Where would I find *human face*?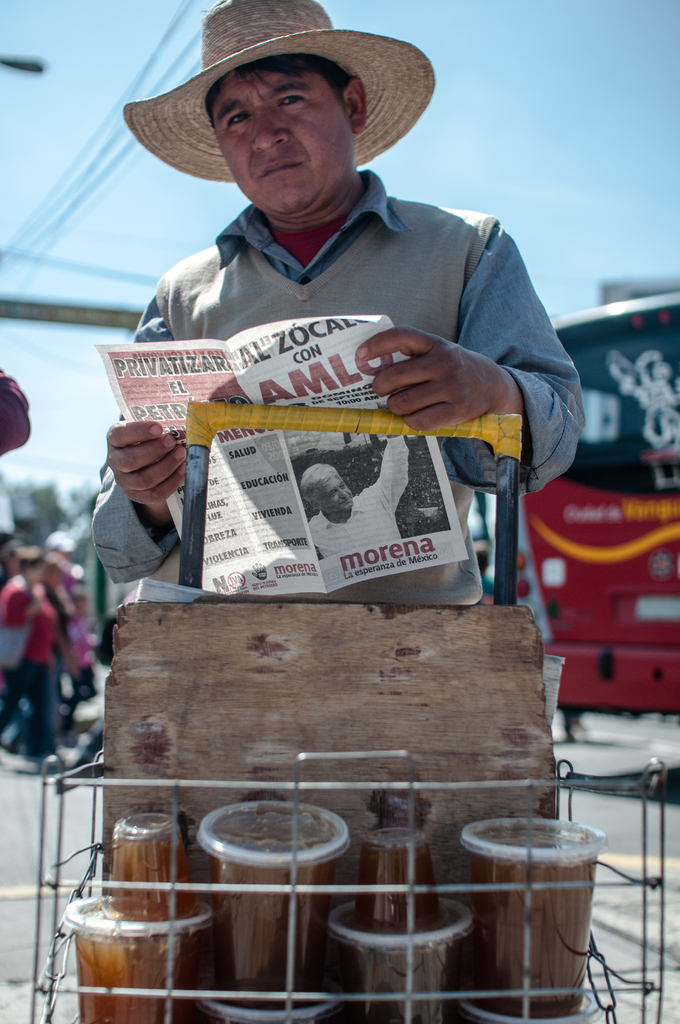
At 318:467:350:512.
